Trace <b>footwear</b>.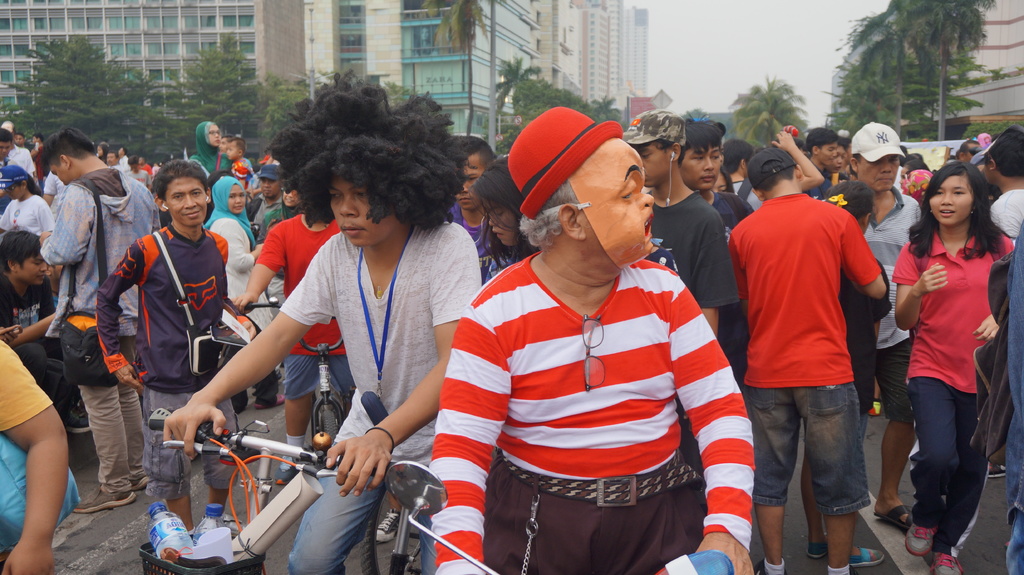
Traced to Rect(75, 488, 136, 514).
